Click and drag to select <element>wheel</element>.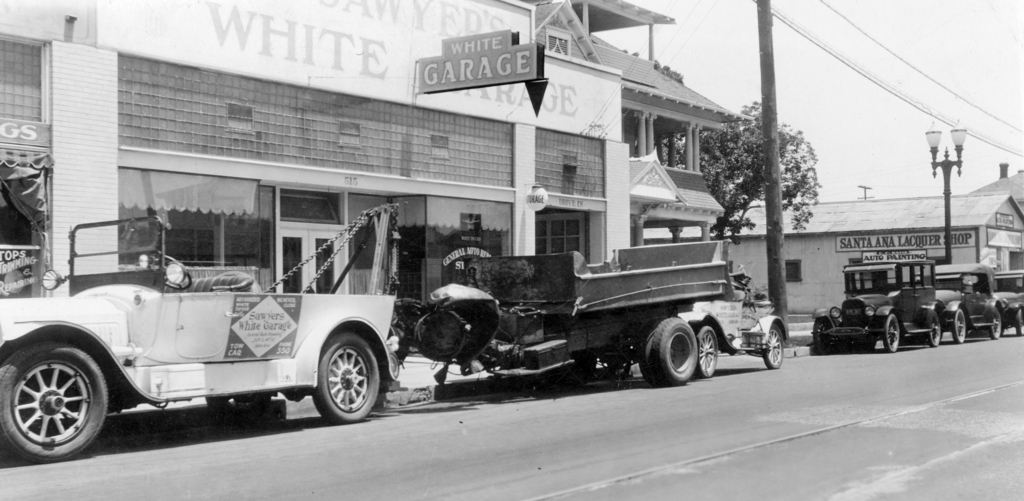
Selection: locate(315, 343, 385, 425).
